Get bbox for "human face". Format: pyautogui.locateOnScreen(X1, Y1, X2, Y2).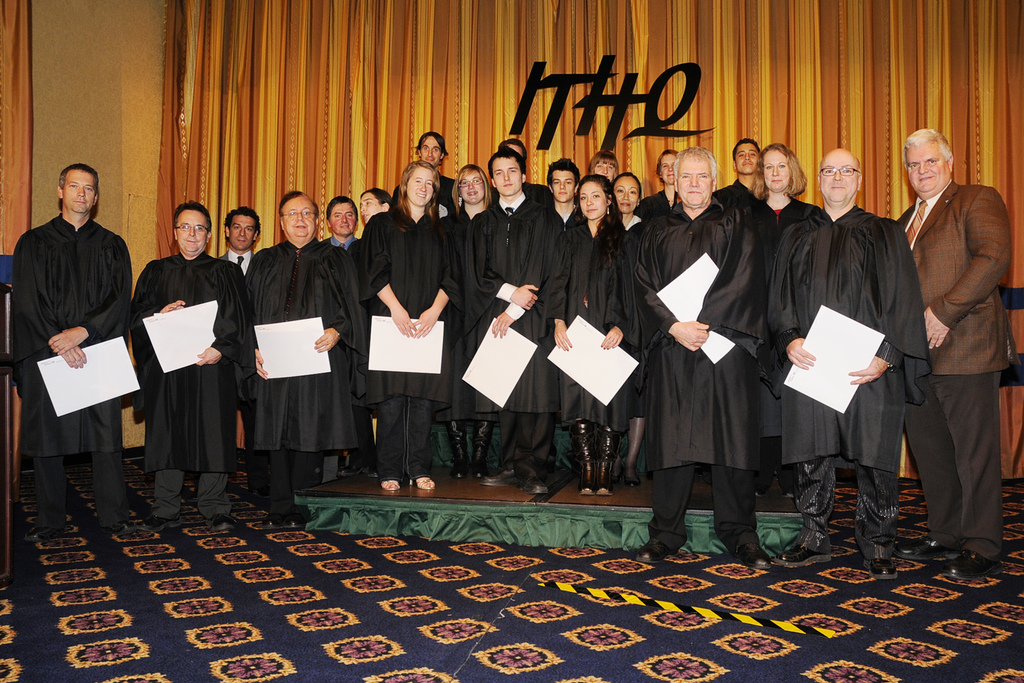
pyautogui.locateOnScreen(461, 173, 486, 198).
